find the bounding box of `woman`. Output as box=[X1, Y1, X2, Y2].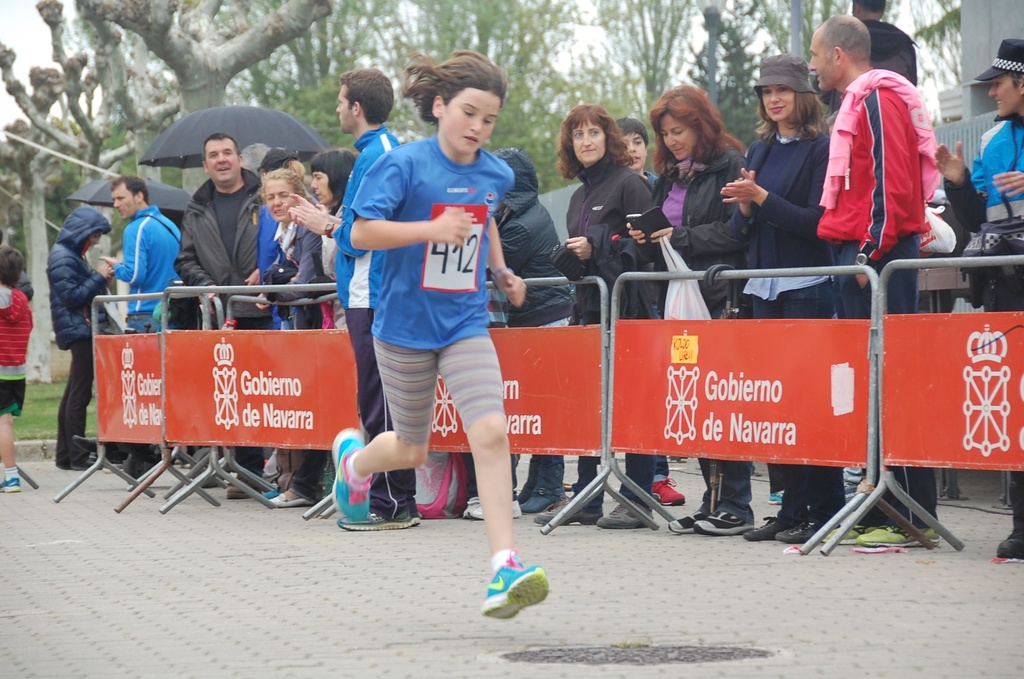
box=[487, 145, 576, 516].
